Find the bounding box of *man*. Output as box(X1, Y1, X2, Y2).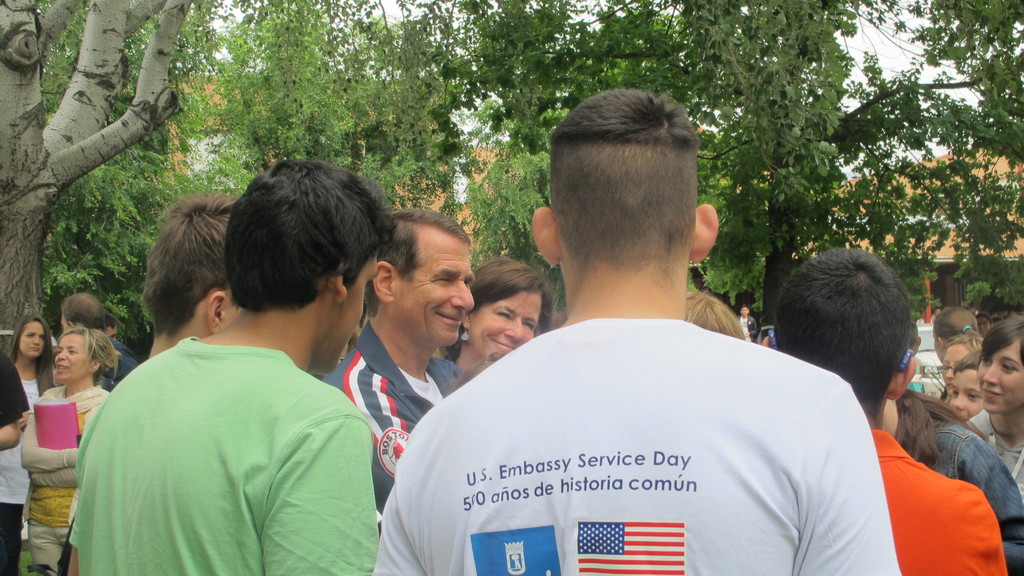
box(139, 204, 264, 370).
